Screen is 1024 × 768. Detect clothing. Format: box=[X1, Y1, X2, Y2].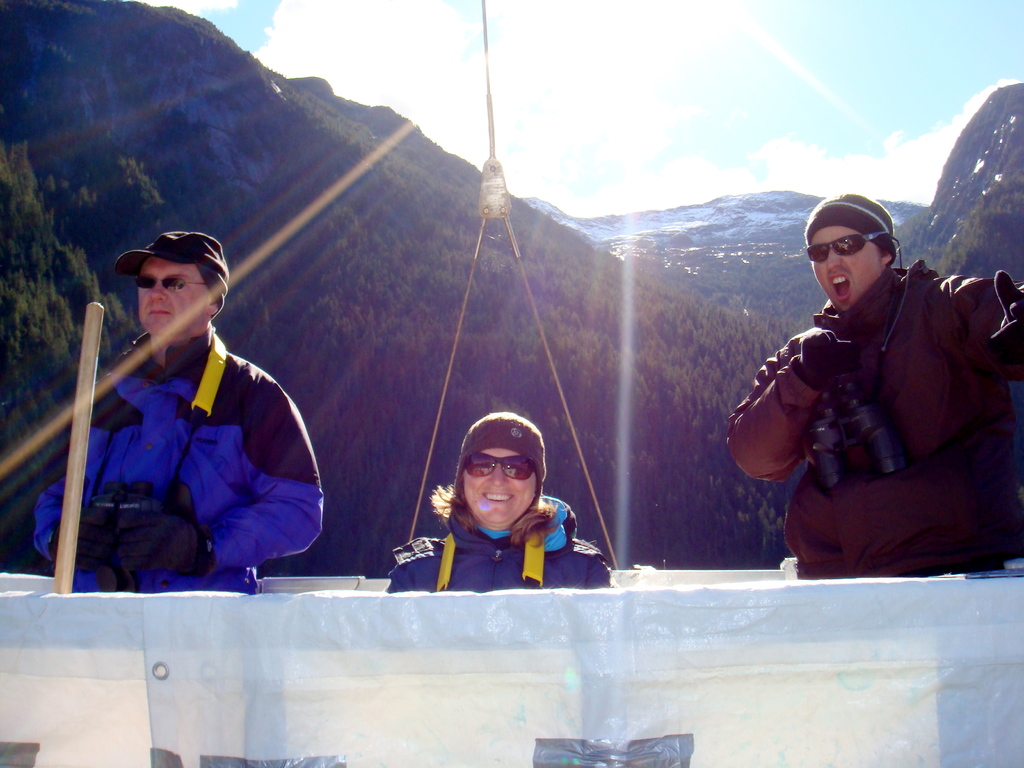
box=[718, 264, 1023, 586].
